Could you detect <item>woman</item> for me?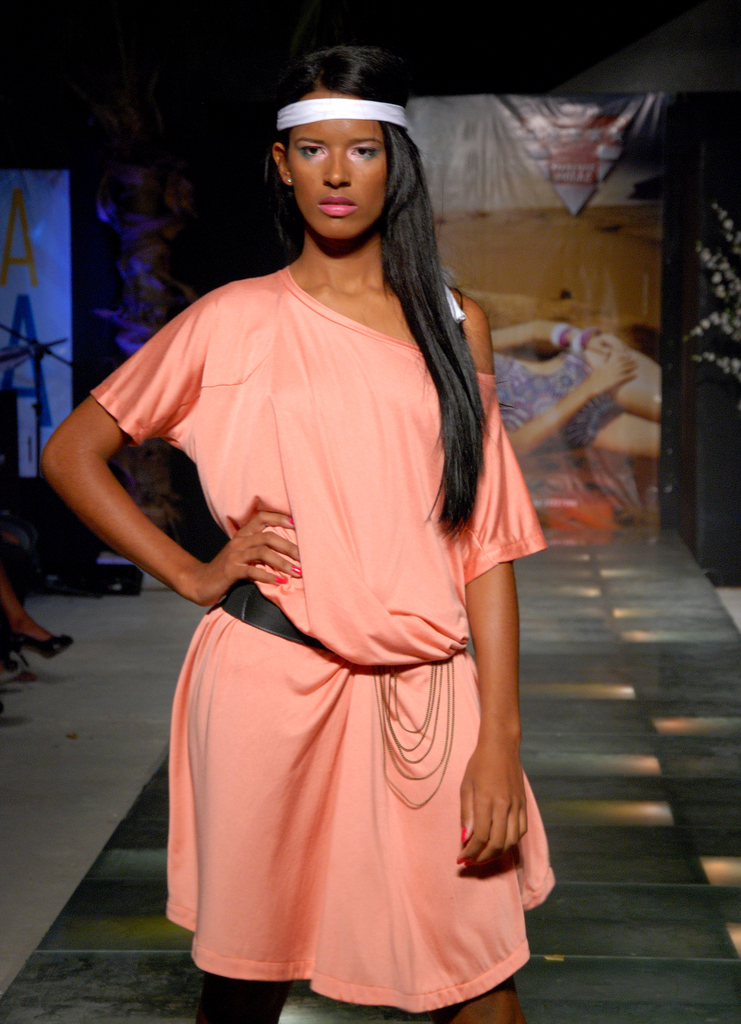
Detection result: (93, 69, 545, 1023).
